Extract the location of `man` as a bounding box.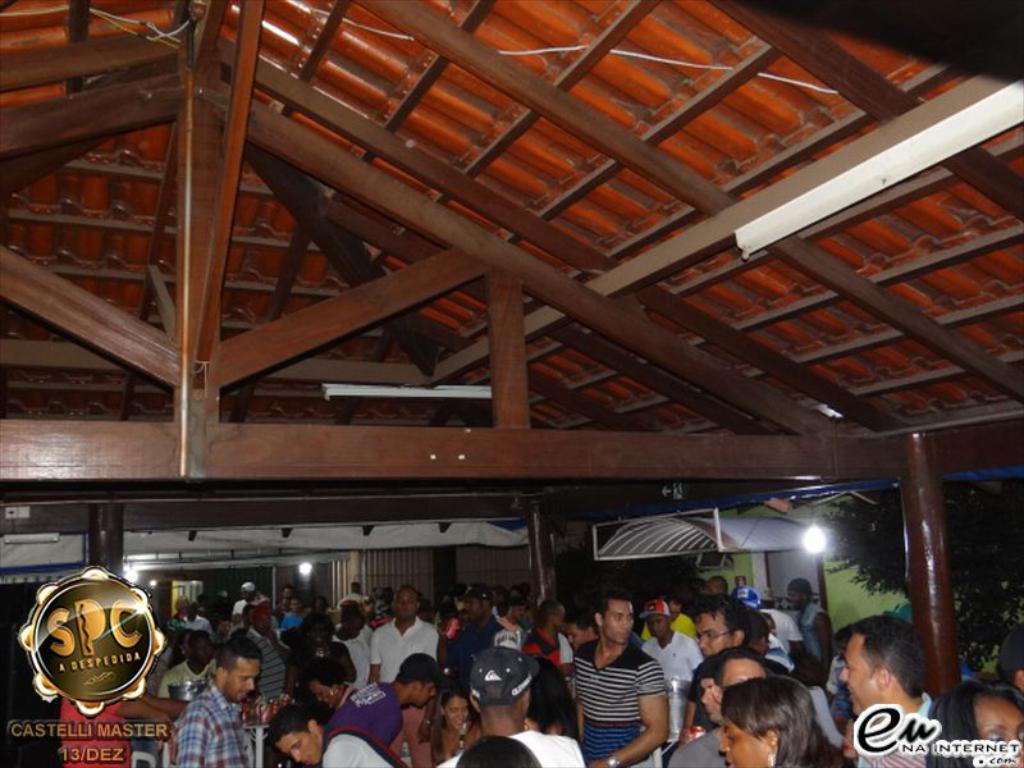
x1=840, y1=613, x2=936, y2=767.
